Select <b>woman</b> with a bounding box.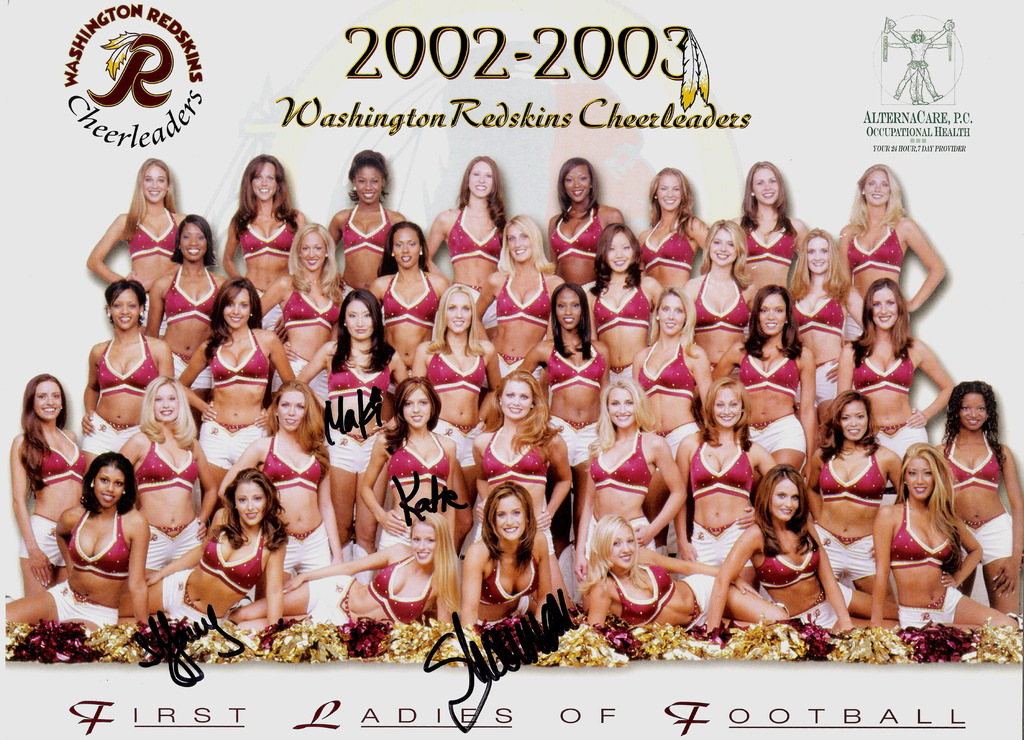
84, 158, 185, 341.
